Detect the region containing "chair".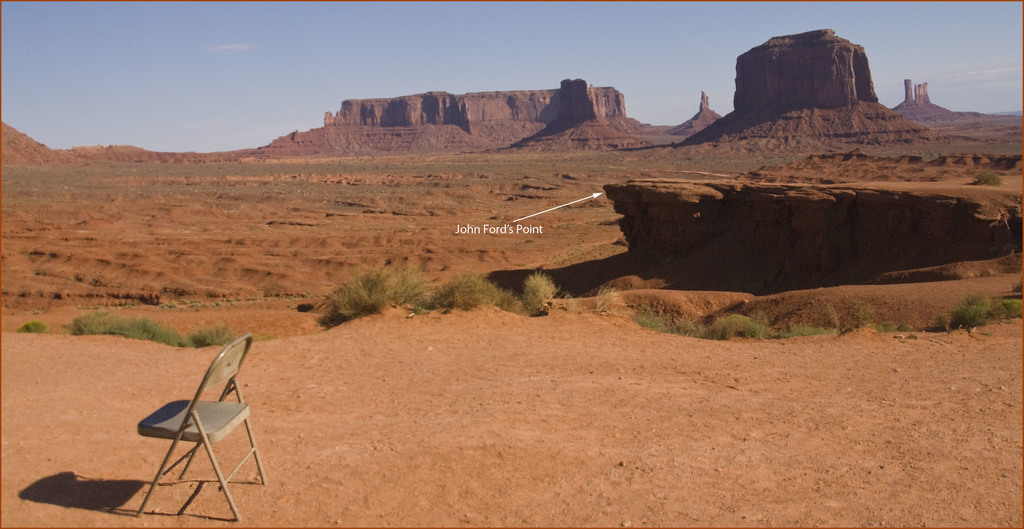
bbox(135, 329, 273, 521).
